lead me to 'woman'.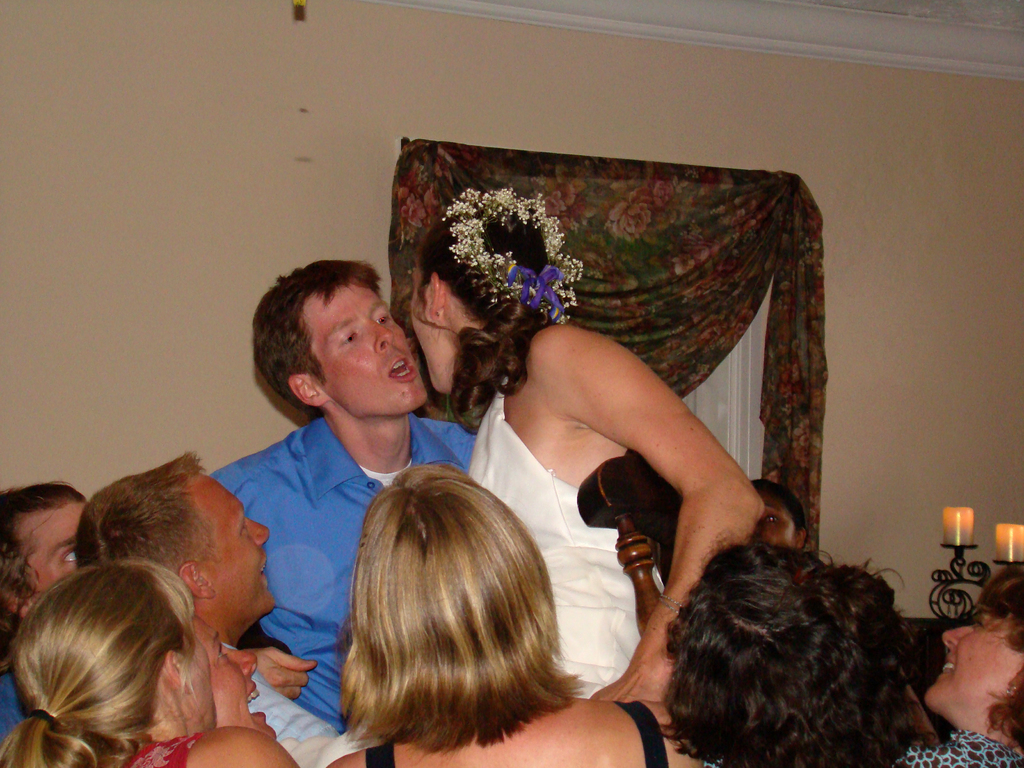
Lead to [left=408, top=183, right=769, bottom=710].
